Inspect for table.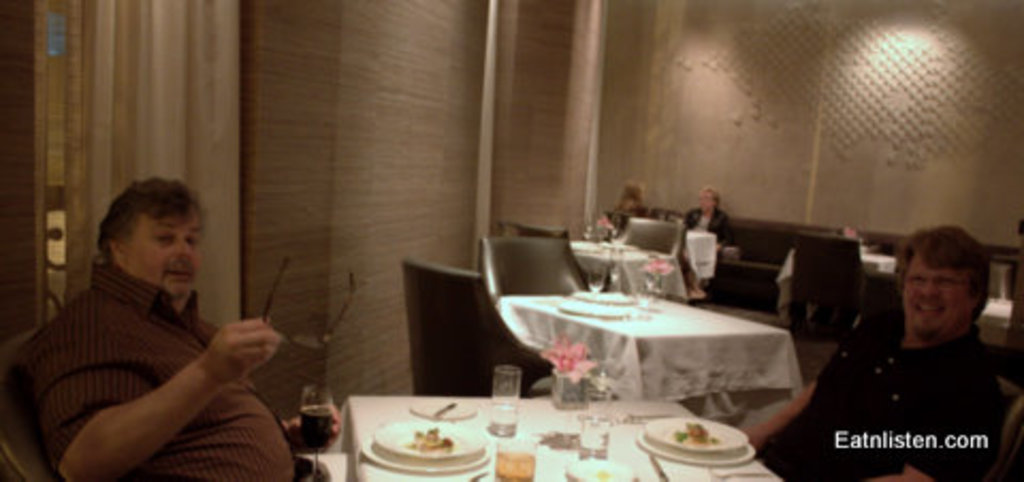
Inspection: locate(489, 260, 828, 414).
